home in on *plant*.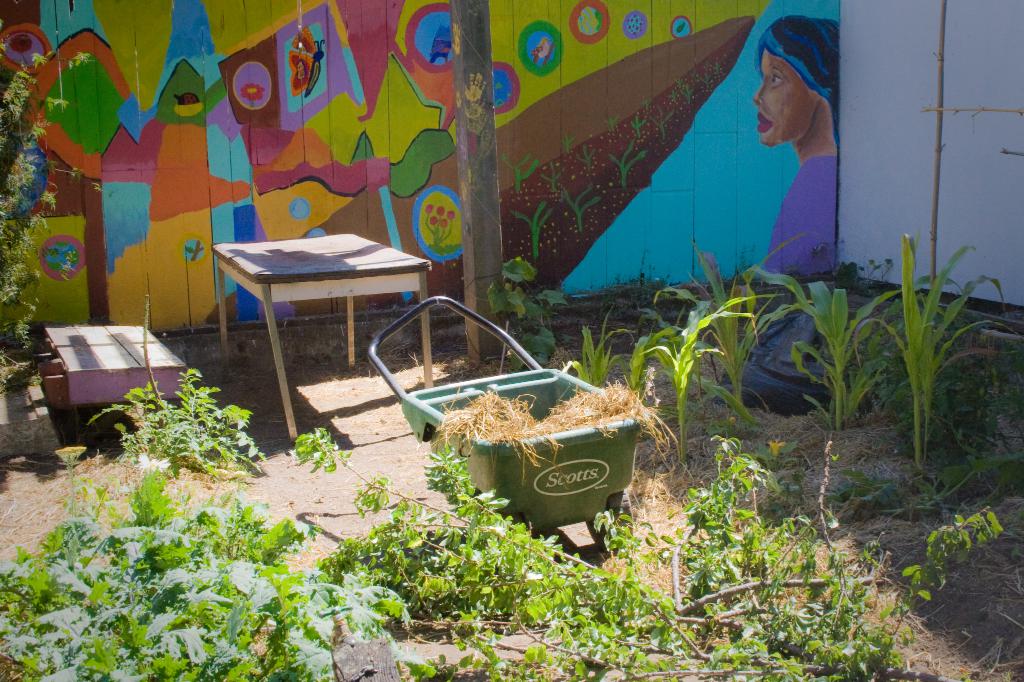
Homed in at locate(623, 291, 783, 468).
